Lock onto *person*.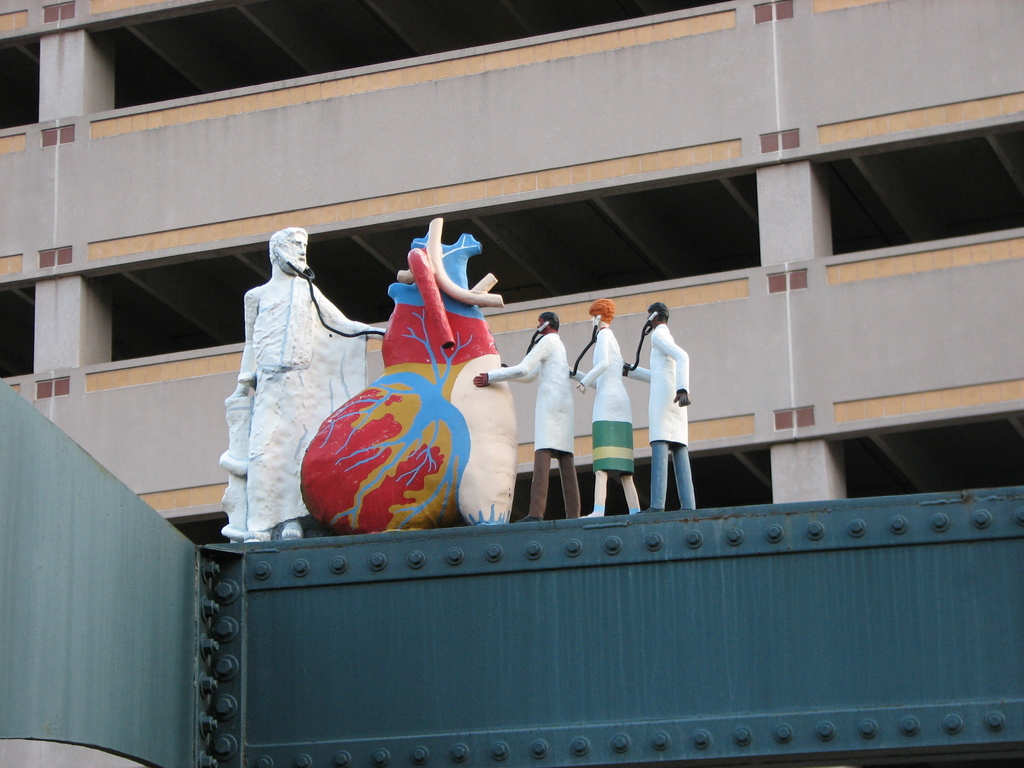
Locked: (626,278,707,527).
